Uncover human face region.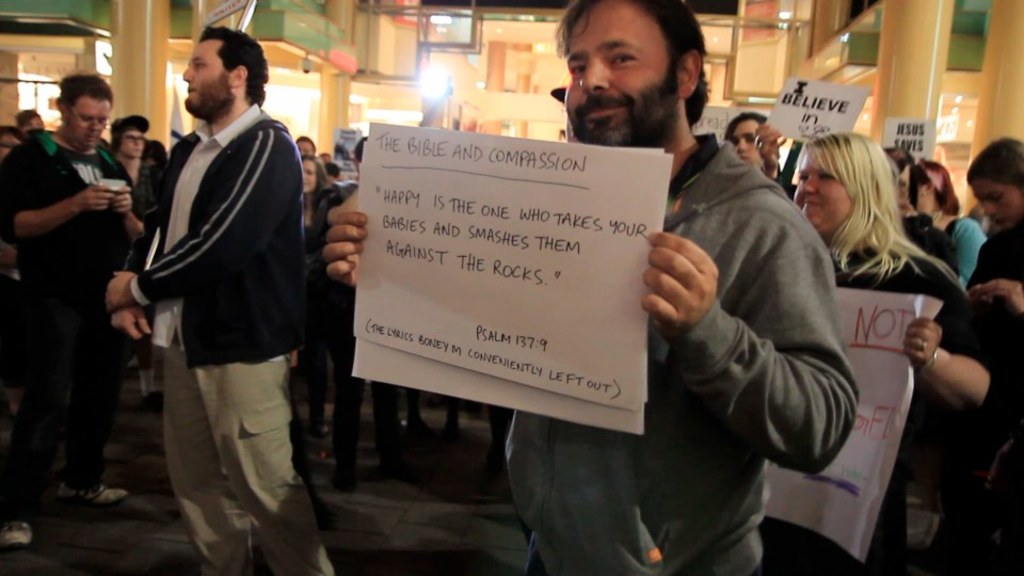
Uncovered: rect(119, 125, 142, 159).
